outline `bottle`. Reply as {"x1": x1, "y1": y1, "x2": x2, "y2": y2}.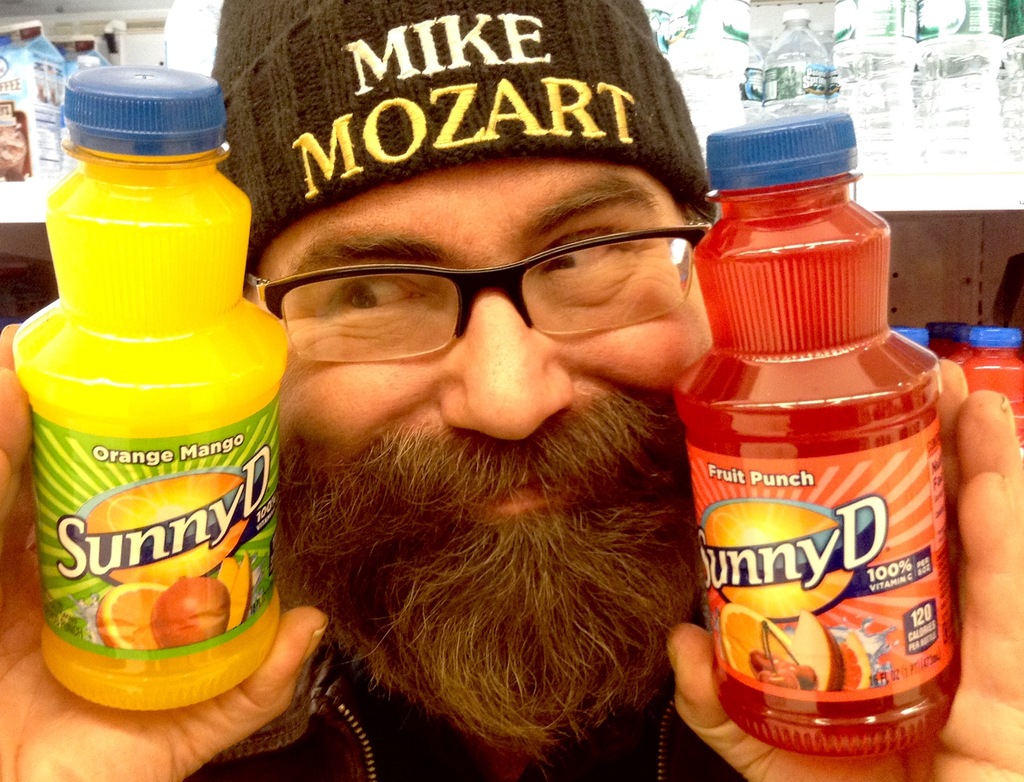
{"x1": 678, "y1": 114, "x2": 956, "y2": 757}.
